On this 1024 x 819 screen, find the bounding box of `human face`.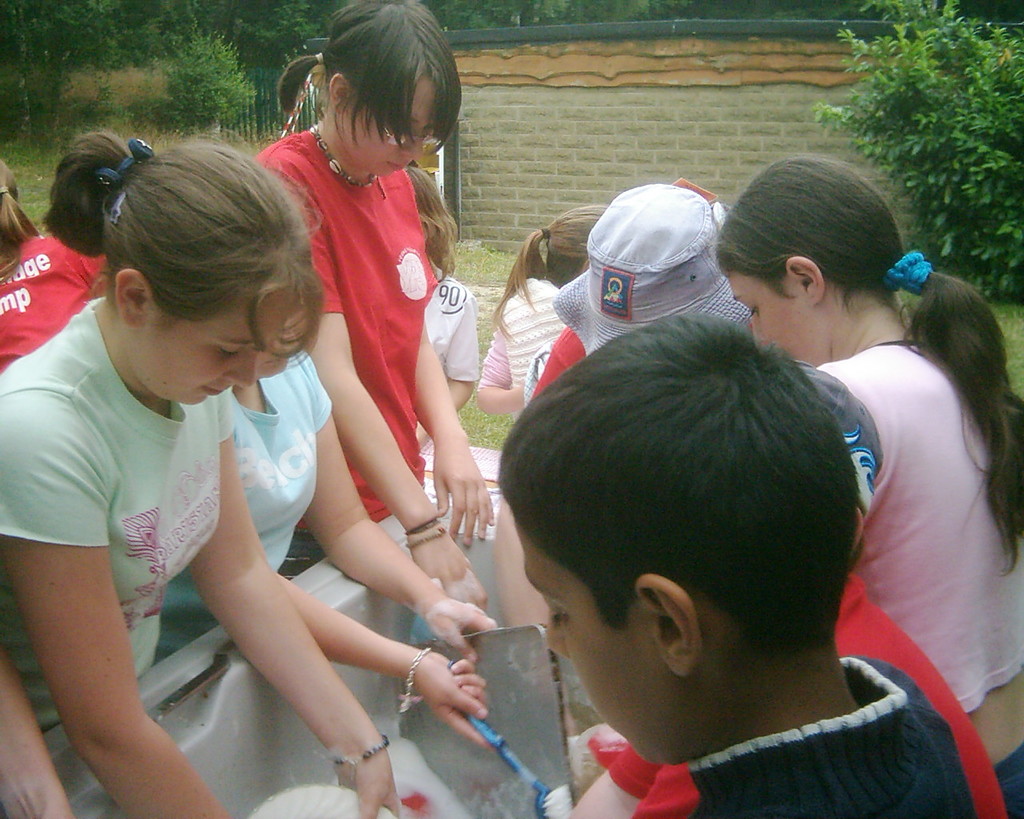
Bounding box: [left=334, top=76, right=444, bottom=177].
